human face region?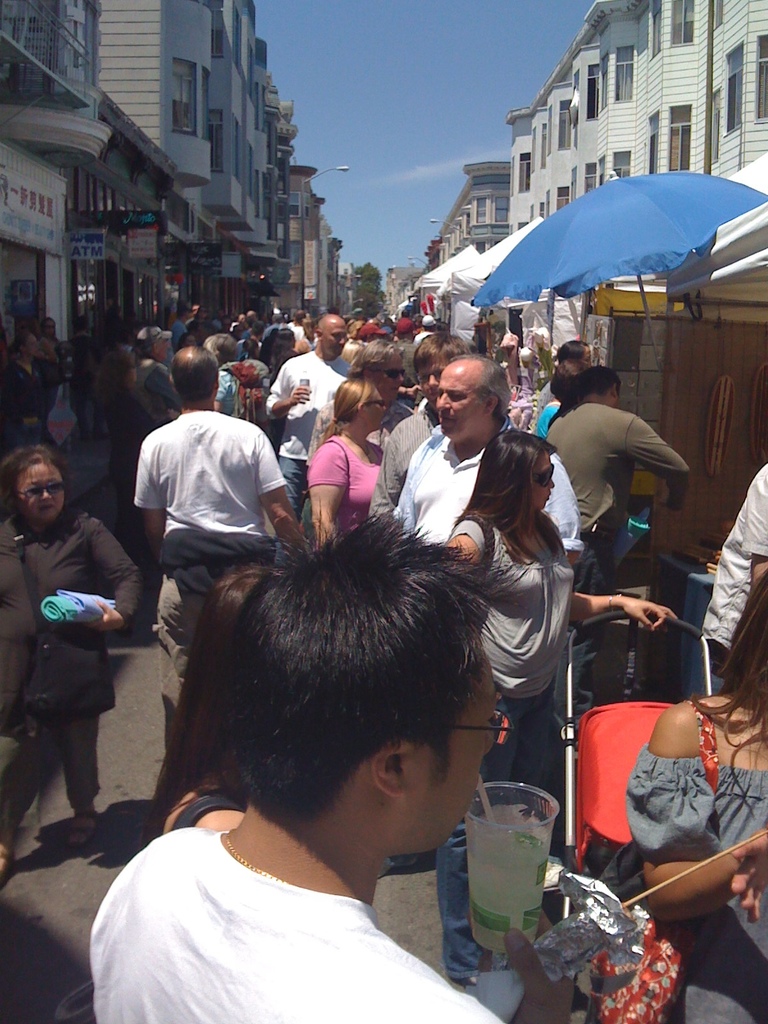
locate(324, 324, 350, 361)
